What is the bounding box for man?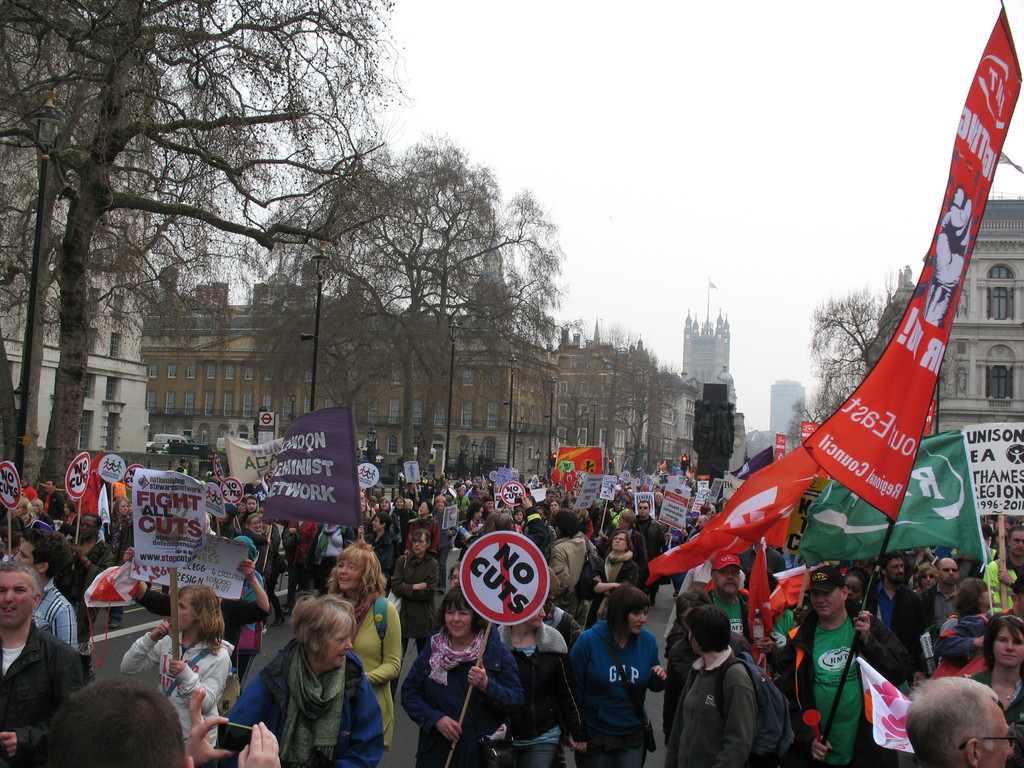
779:558:916:767.
